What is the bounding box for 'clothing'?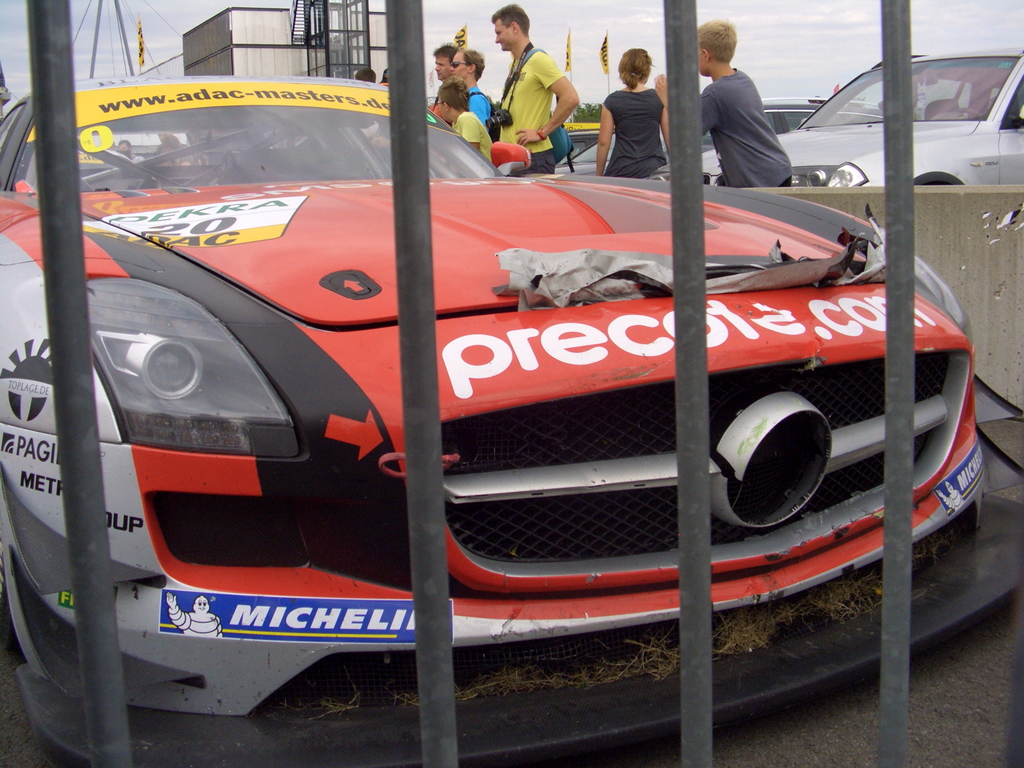
(left=455, top=102, right=496, bottom=159).
